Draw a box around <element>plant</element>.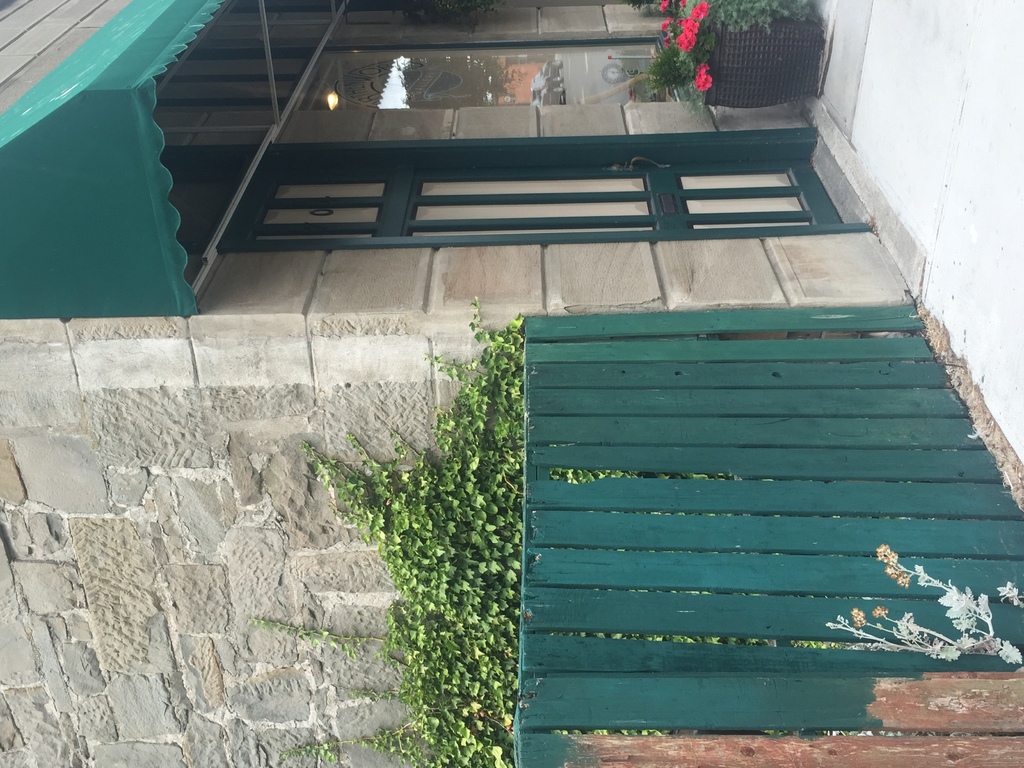
[left=657, top=1, right=823, bottom=105].
